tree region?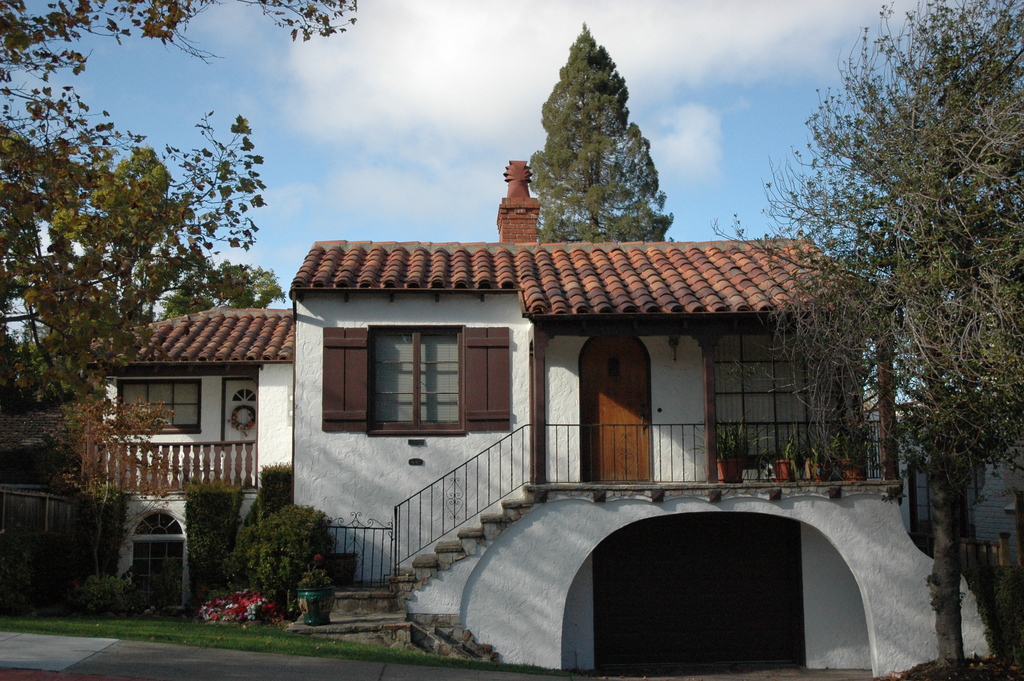
x1=533, y1=25, x2=680, y2=252
